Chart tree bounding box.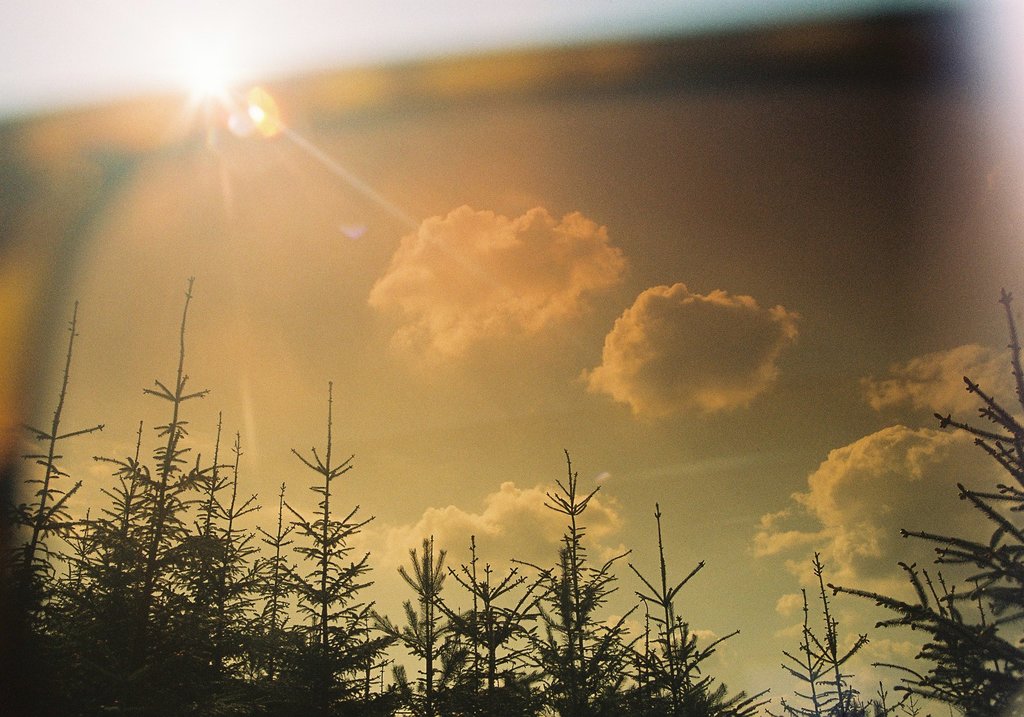
Charted: {"x1": 282, "y1": 380, "x2": 401, "y2": 716}.
